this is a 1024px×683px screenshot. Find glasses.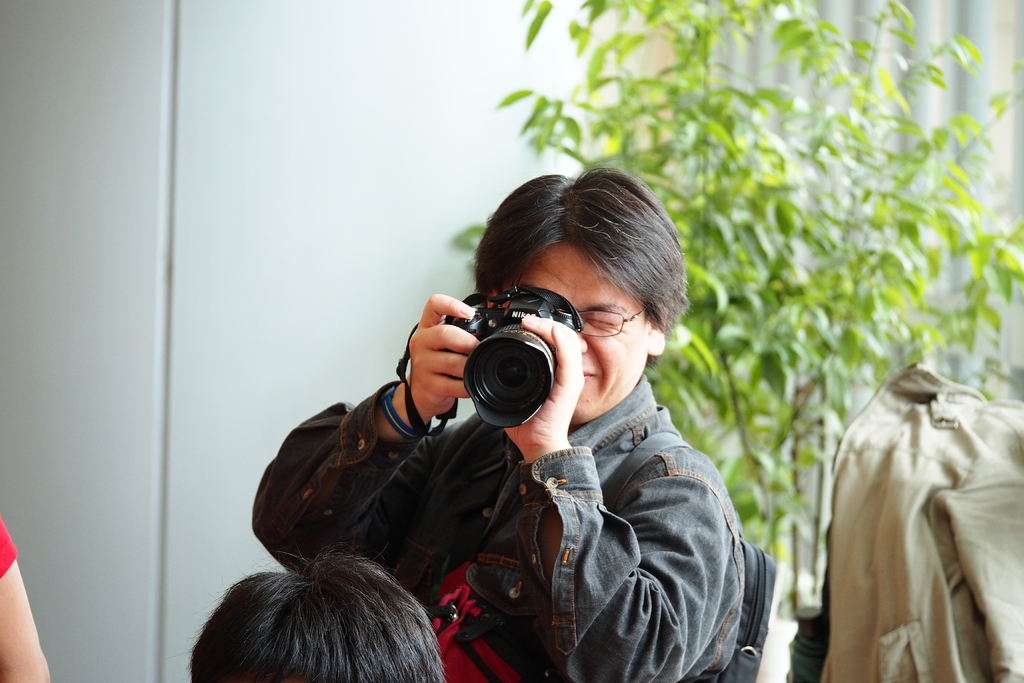
Bounding box: BBox(549, 299, 666, 347).
